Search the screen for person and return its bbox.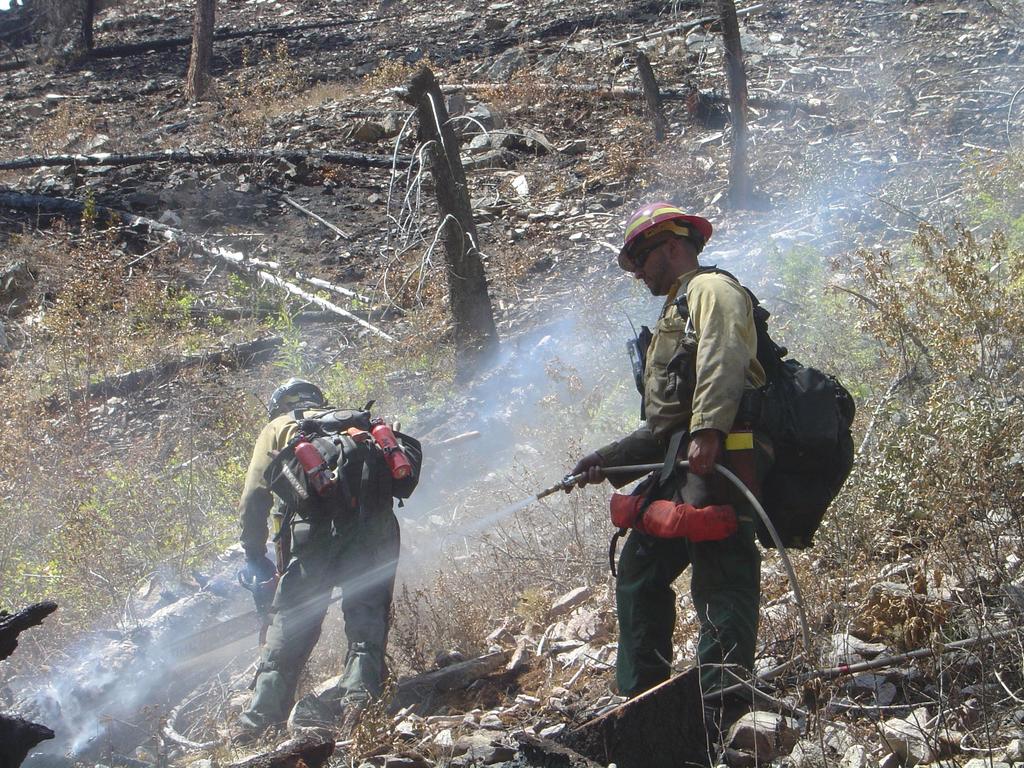
Found: region(241, 379, 403, 733).
